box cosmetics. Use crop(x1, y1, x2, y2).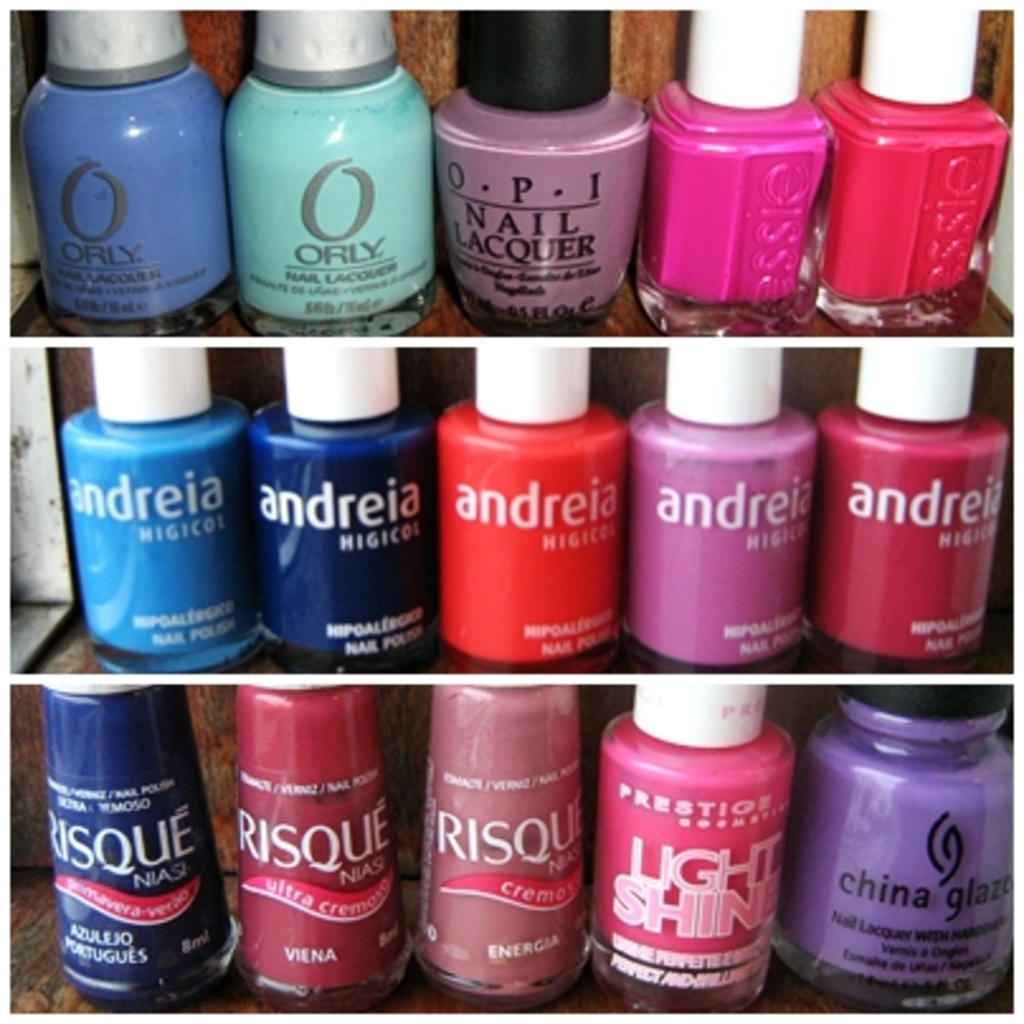
crop(243, 340, 436, 654).
